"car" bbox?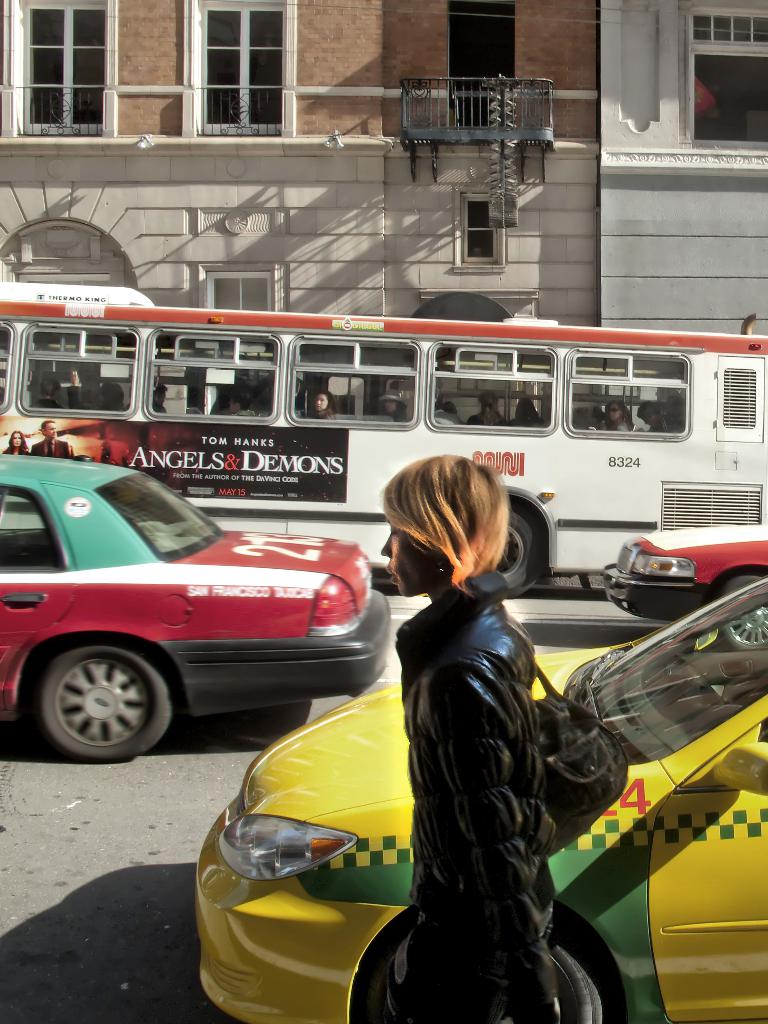
bbox=(597, 529, 767, 650)
